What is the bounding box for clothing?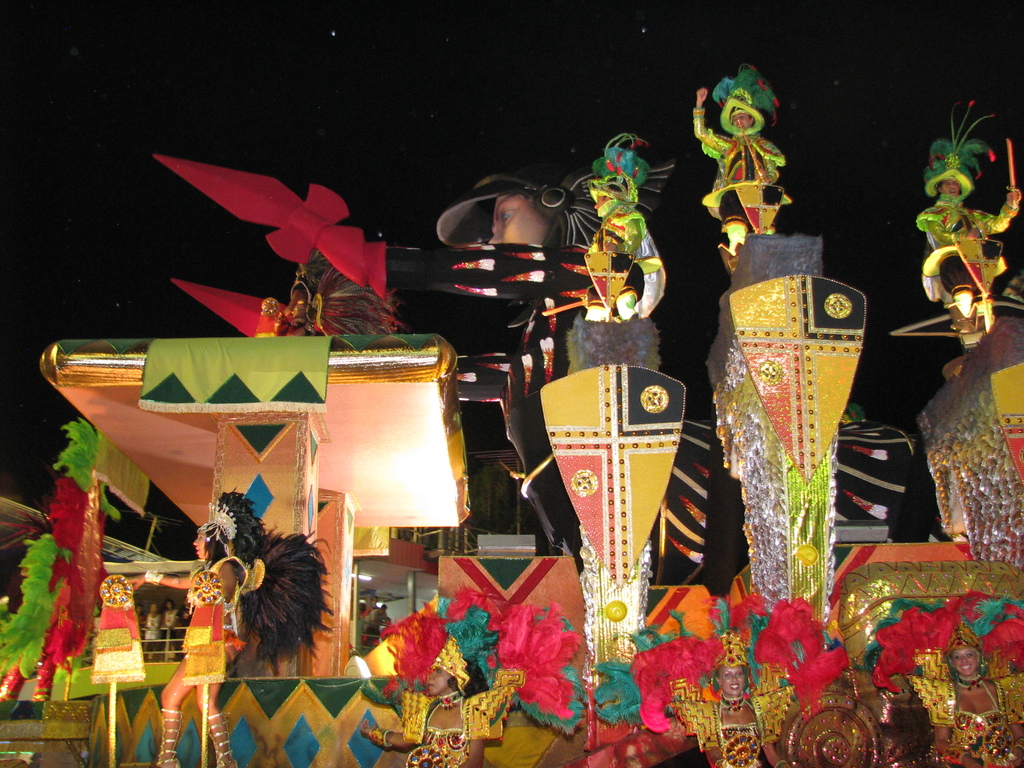
locate(701, 132, 785, 254).
